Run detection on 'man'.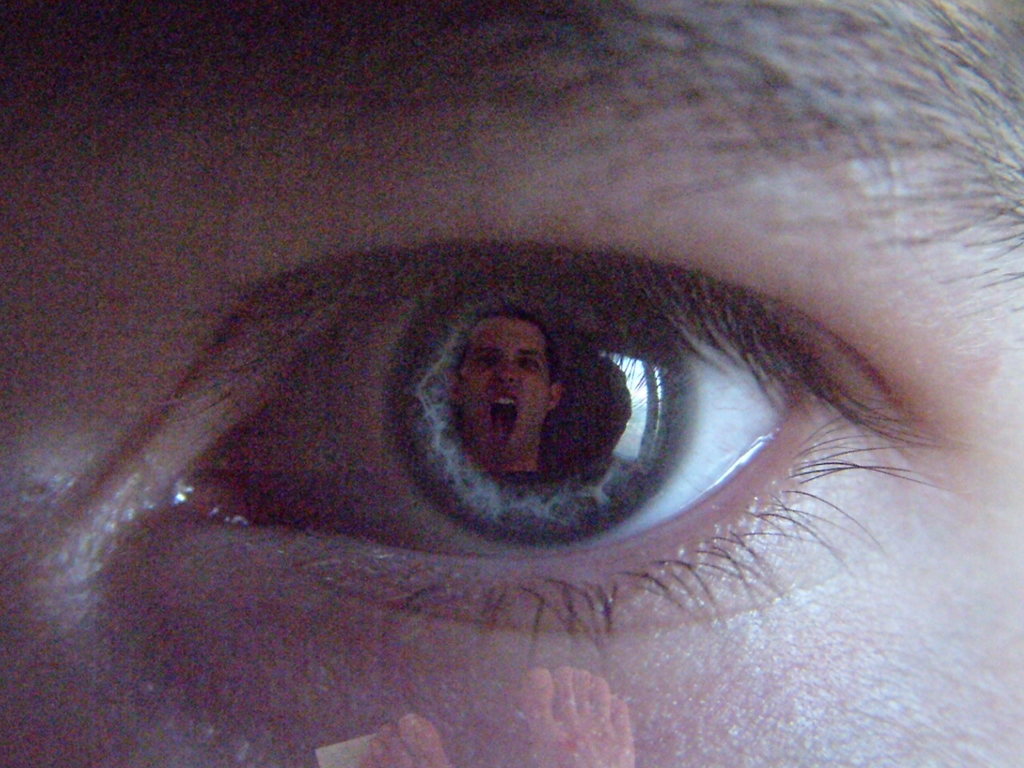
Result: <box>447,310,564,480</box>.
